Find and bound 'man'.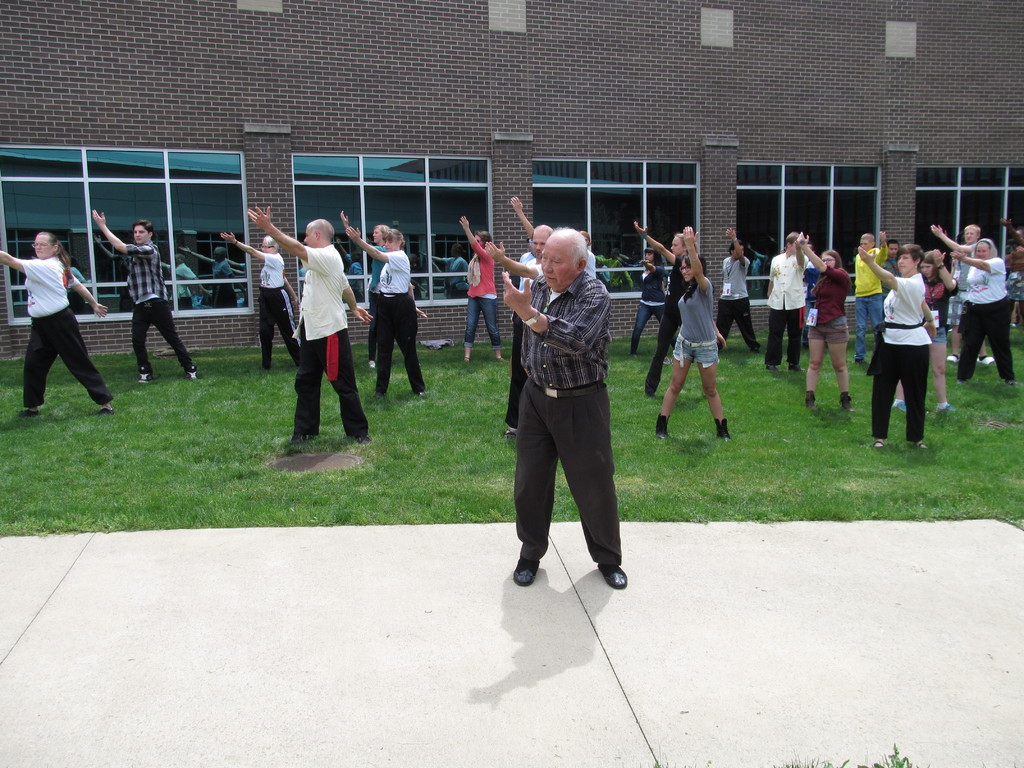
Bound: 763, 230, 810, 371.
